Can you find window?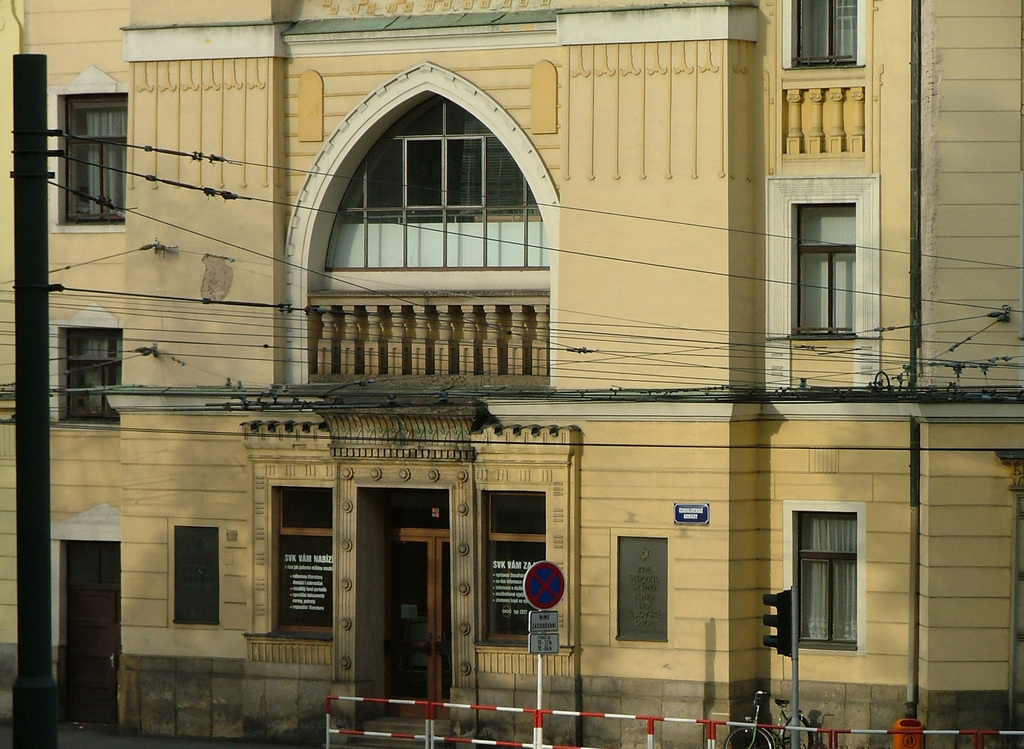
Yes, bounding box: bbox=[316, 92, 538, 272].
